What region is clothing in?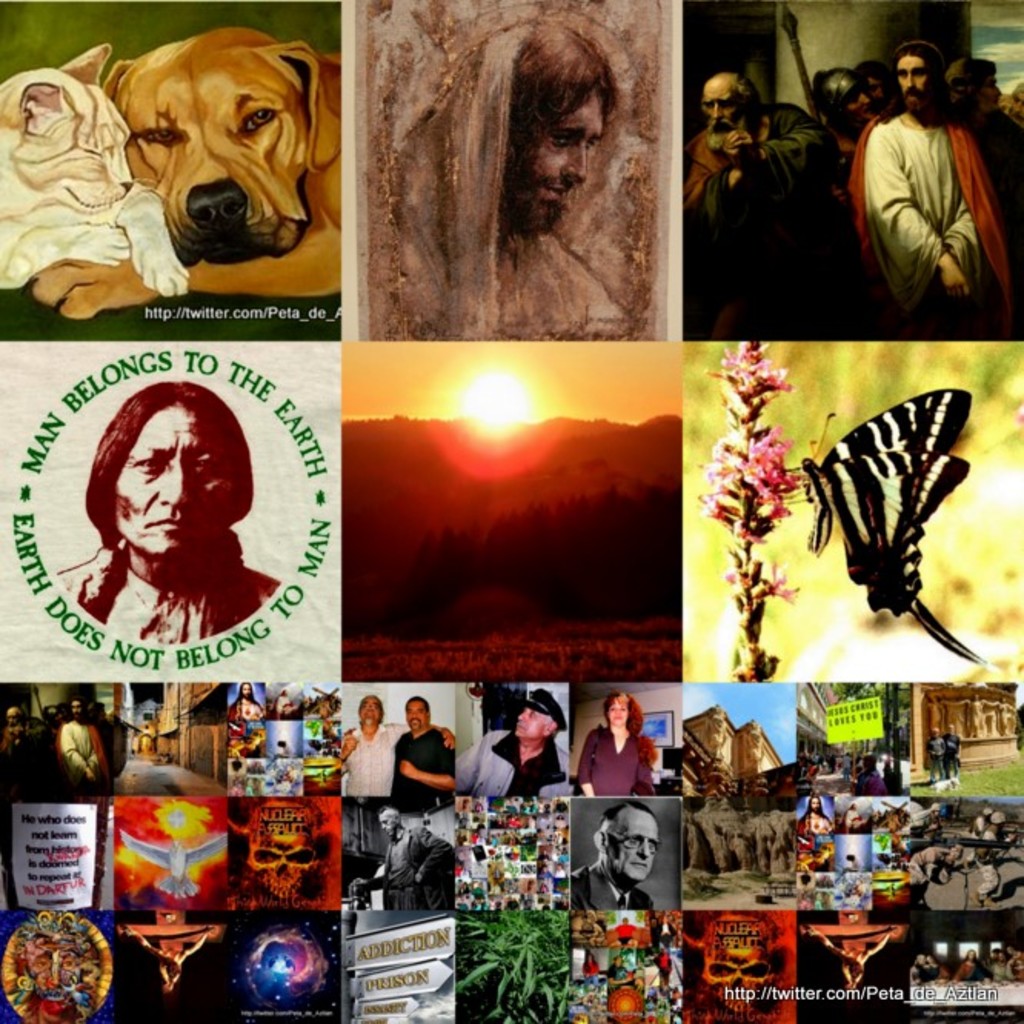
region(992, 959, 1012, 979).
